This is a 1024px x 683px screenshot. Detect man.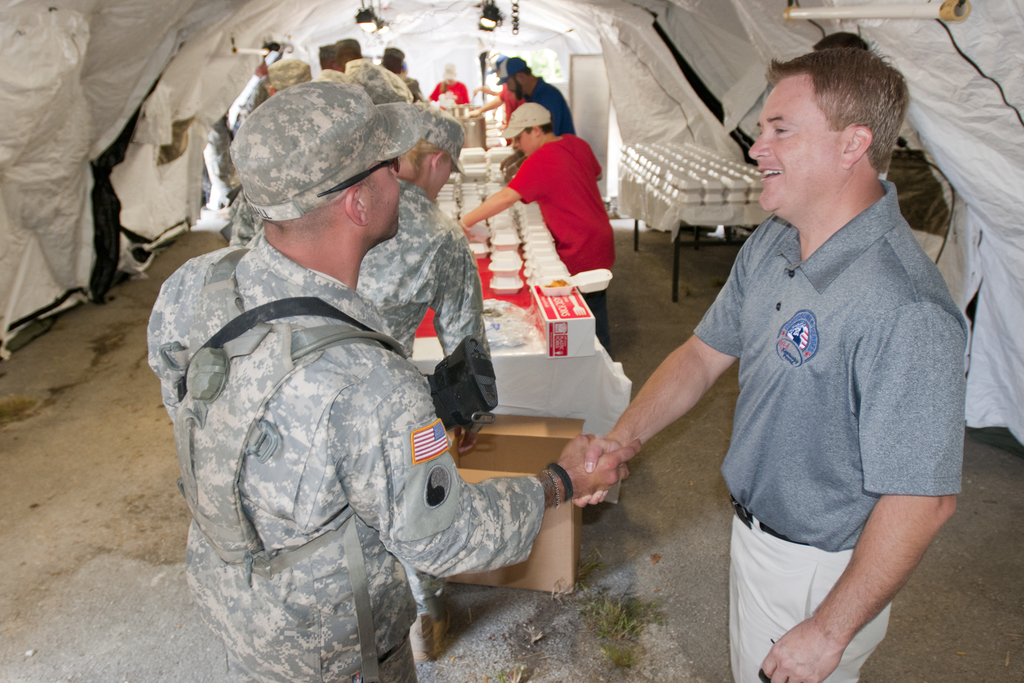
bbox=[145, 80, 641, 682].
